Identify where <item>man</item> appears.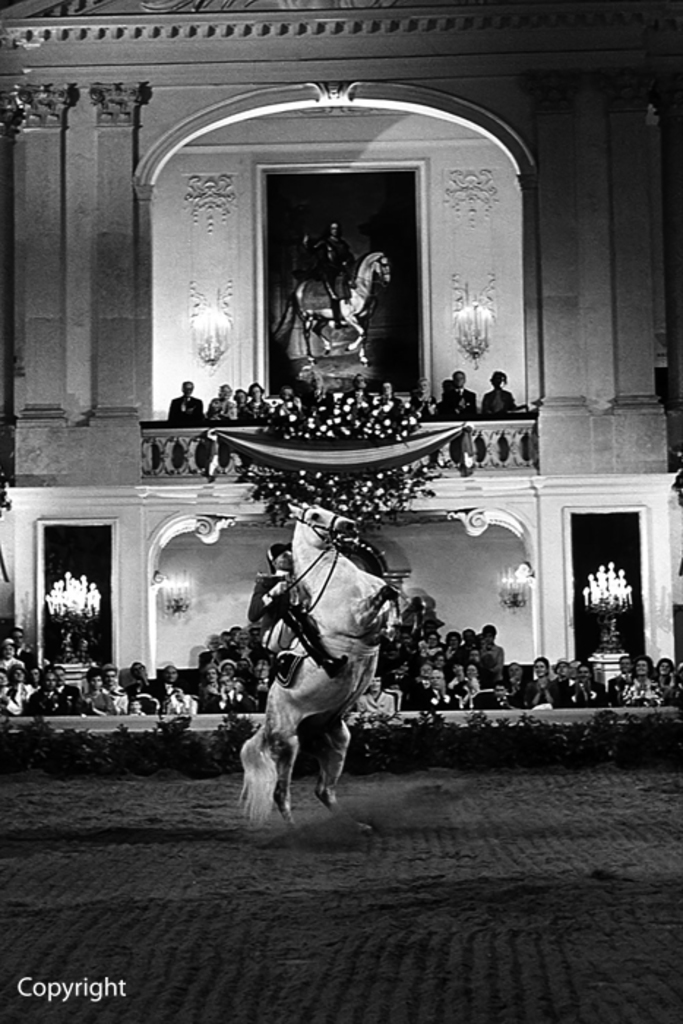
Appears at left=124, top=657, right=164, bottom=711.
